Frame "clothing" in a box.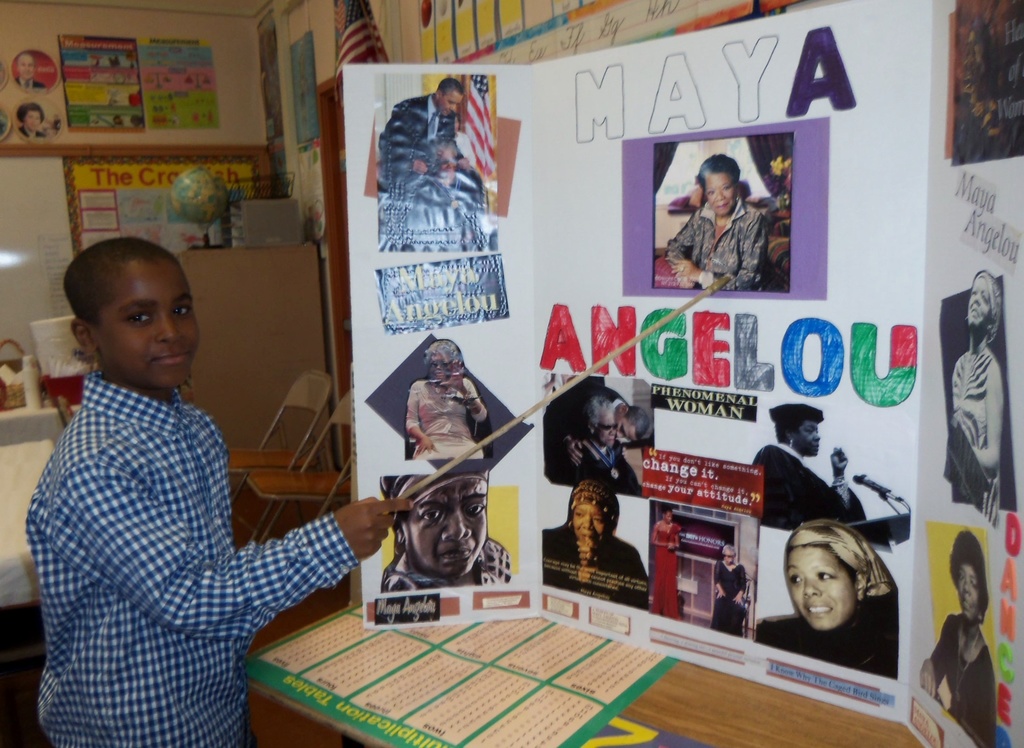
563/445/667/494.
